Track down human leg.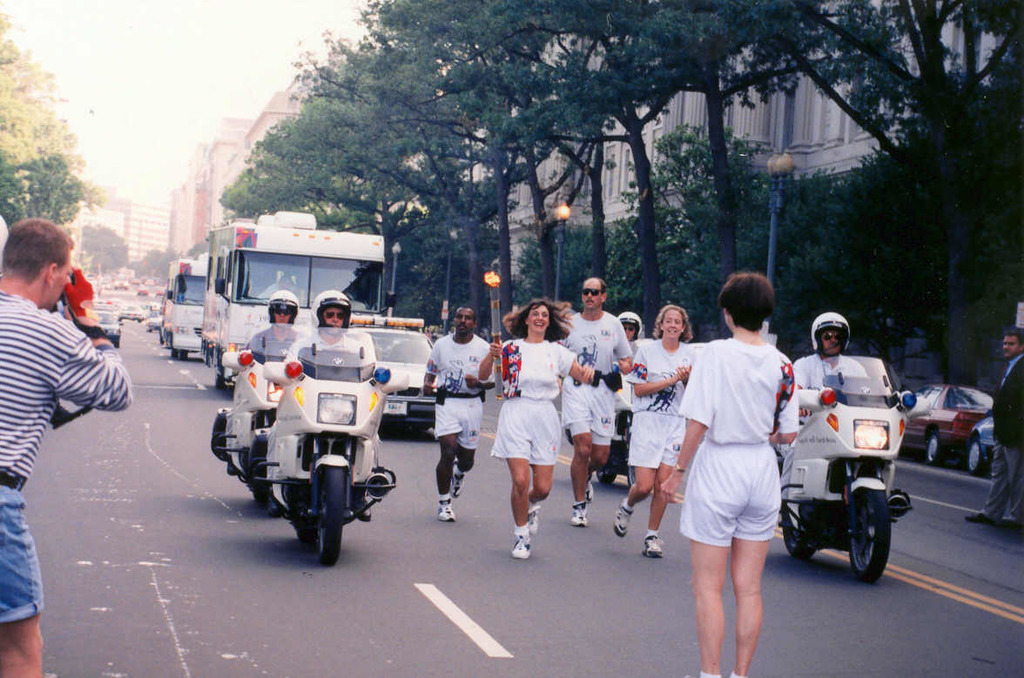
Tracked to crop(591, 378, 613, 502).
